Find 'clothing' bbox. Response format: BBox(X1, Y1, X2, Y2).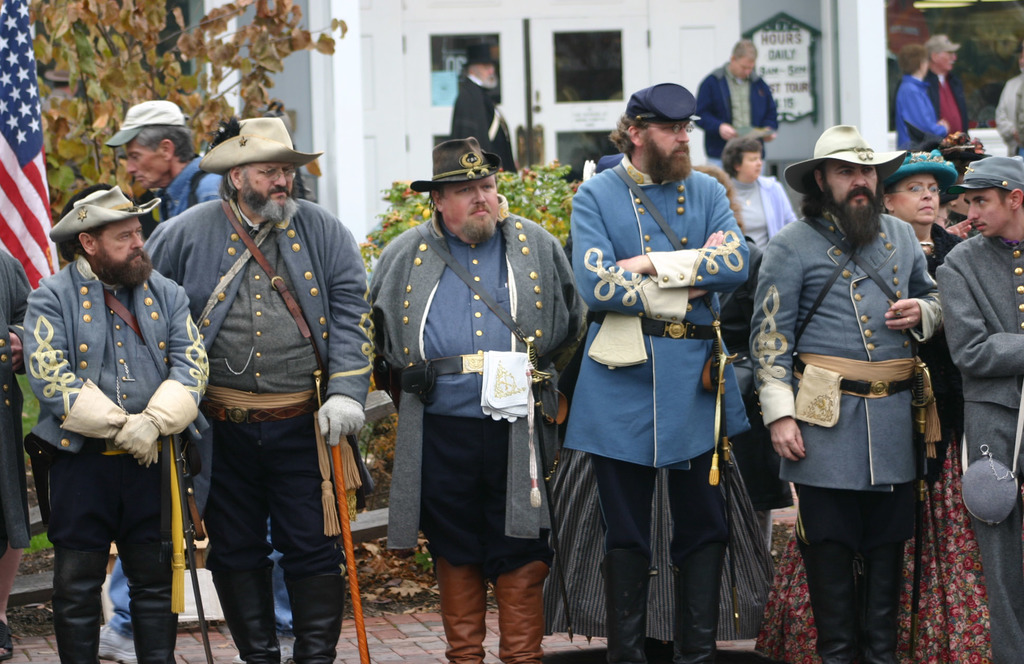
BBox(998, 69, 1023, 158).
